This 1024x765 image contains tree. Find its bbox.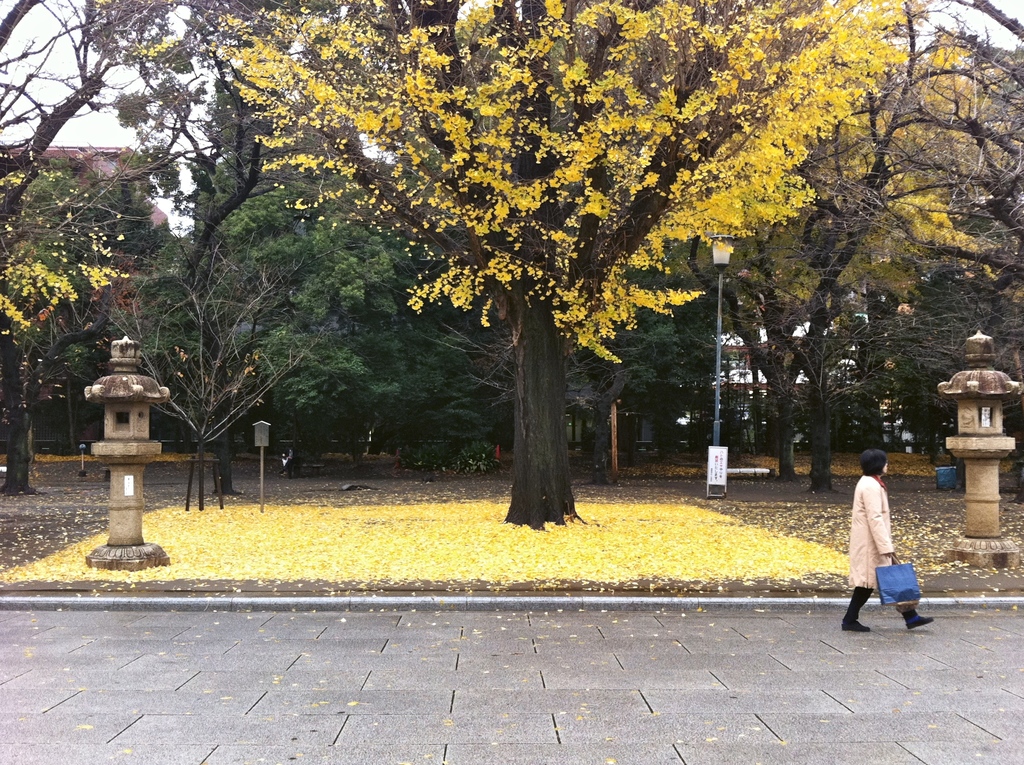
region(0, 0, 217, 504).
